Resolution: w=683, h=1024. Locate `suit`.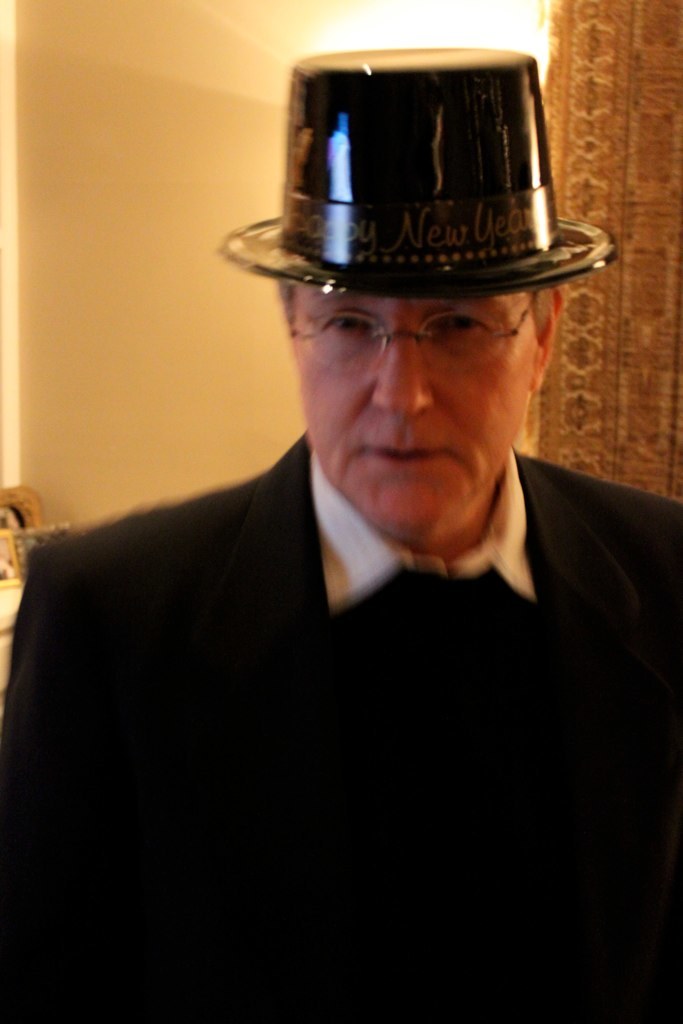
locate(0, 433, 682, 1023).
